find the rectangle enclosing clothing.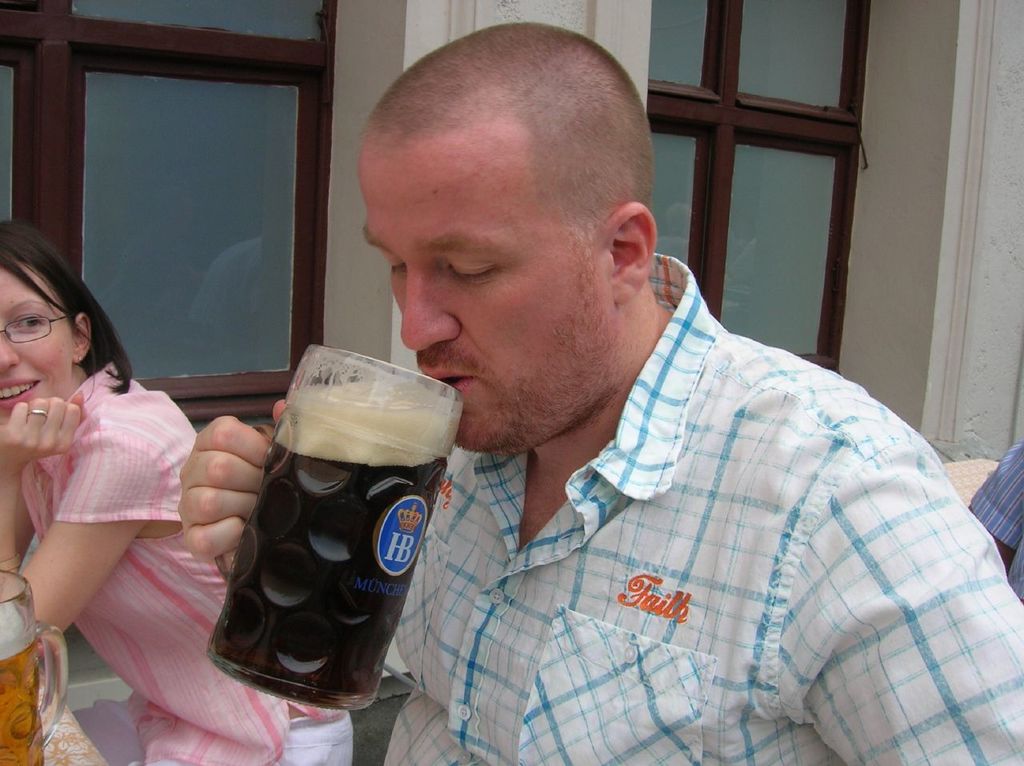
<box>21,359,355,765</box>.
